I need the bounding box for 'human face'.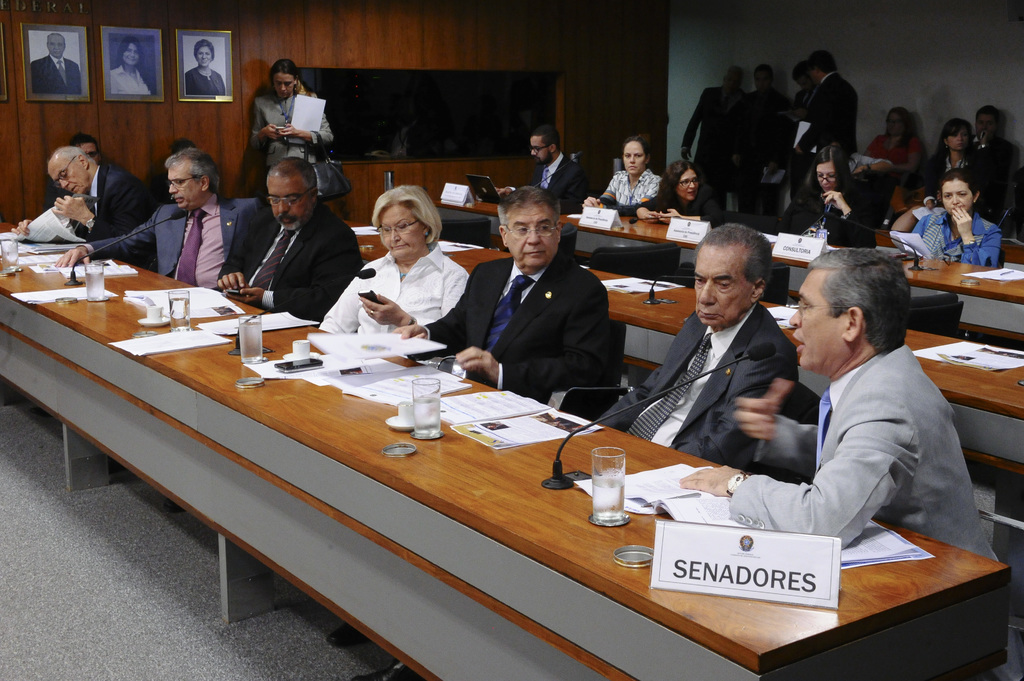
Here it is: rect(942, 178, 972, 211).
